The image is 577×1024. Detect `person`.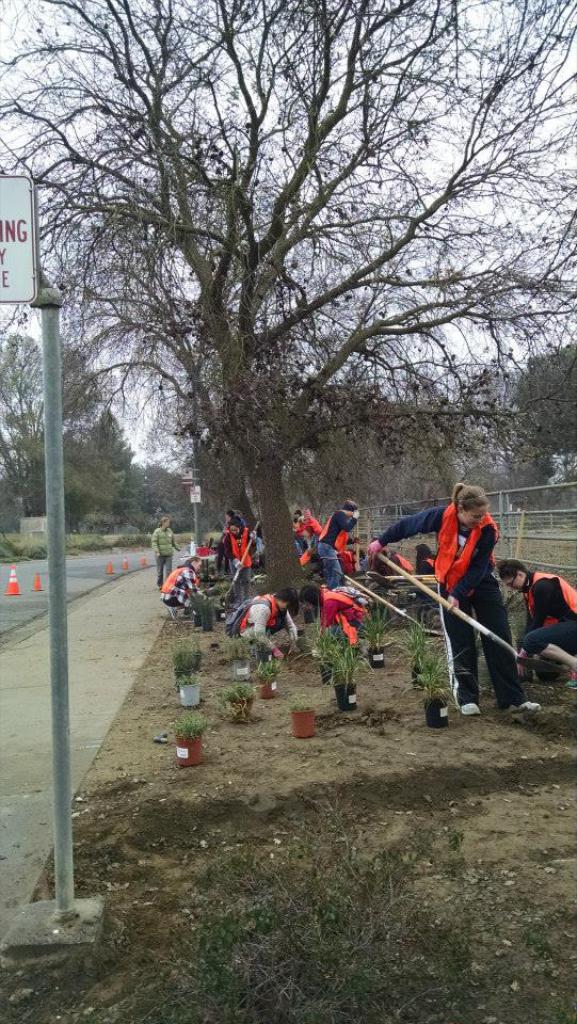
Detection: detection(302, 581, 371, 665).
